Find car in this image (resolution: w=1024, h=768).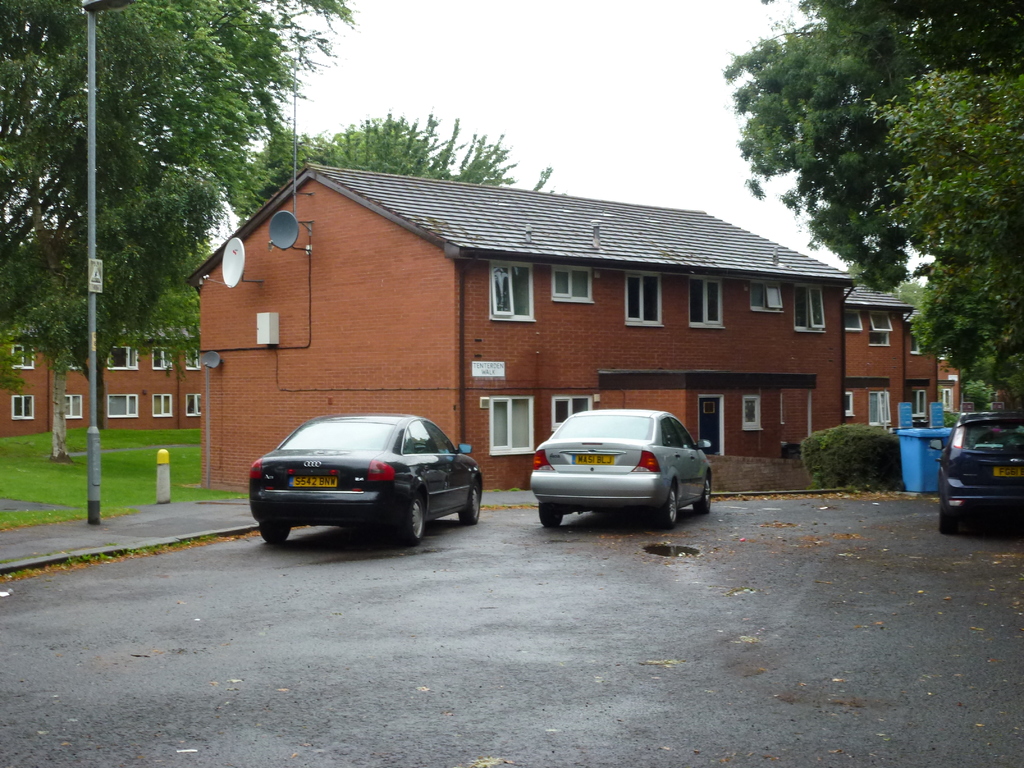
527,401,719,528.
